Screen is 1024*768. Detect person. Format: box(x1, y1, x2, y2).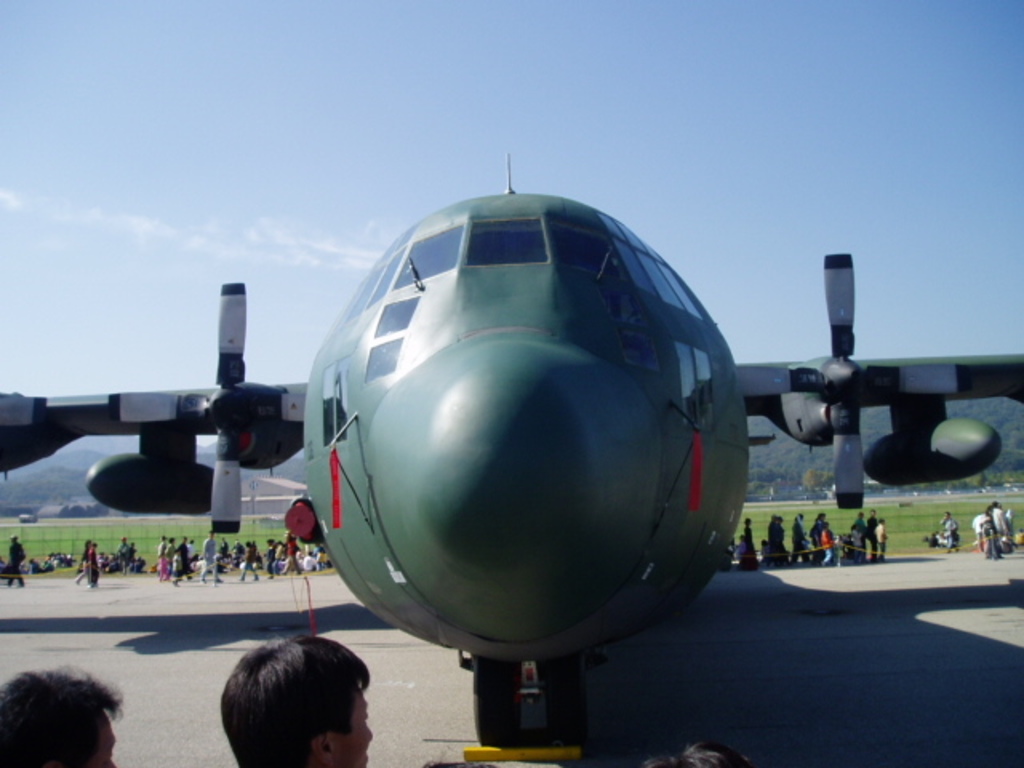
box(240, 542, 258, 586).
